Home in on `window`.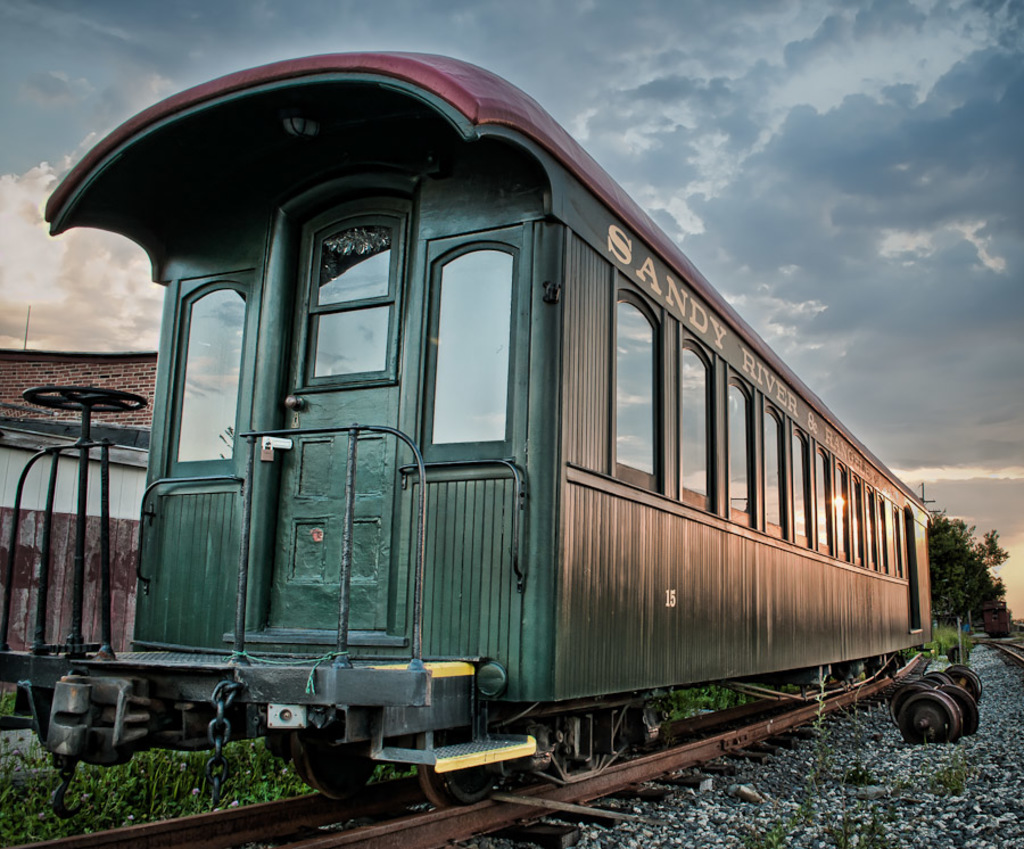
Homed in at 160,290,246,463.
